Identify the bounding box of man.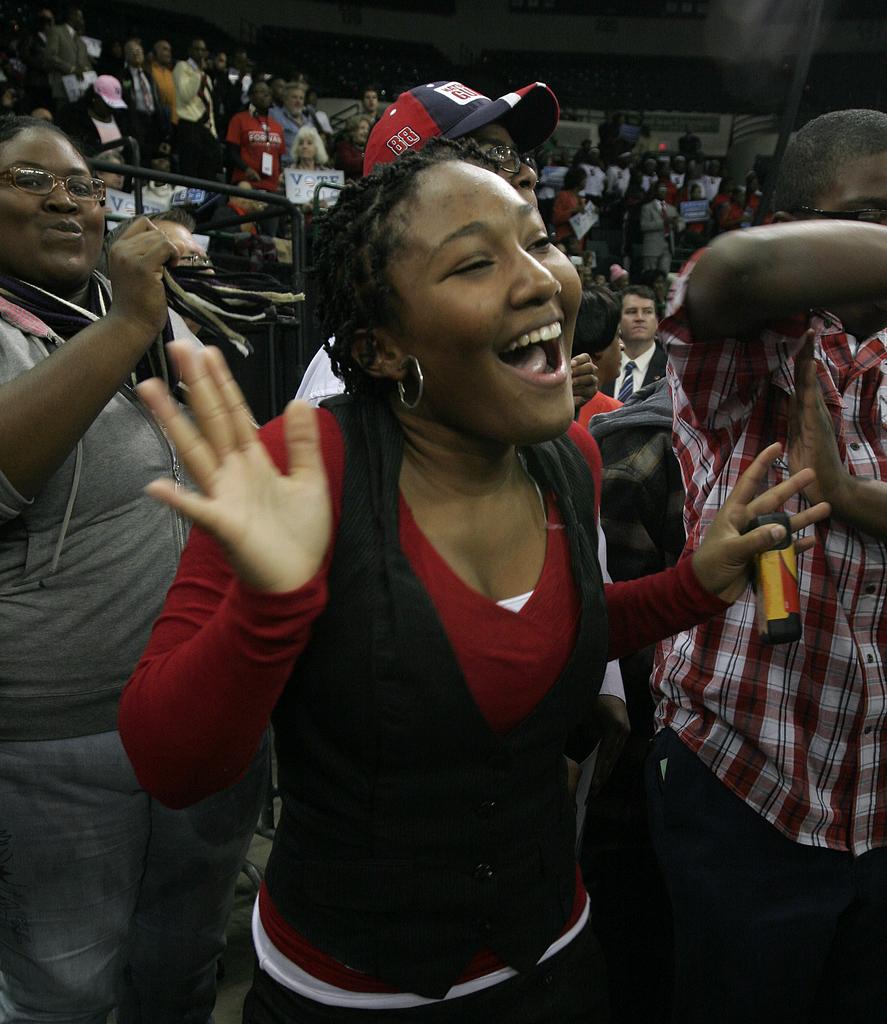
222 75 281 195.
